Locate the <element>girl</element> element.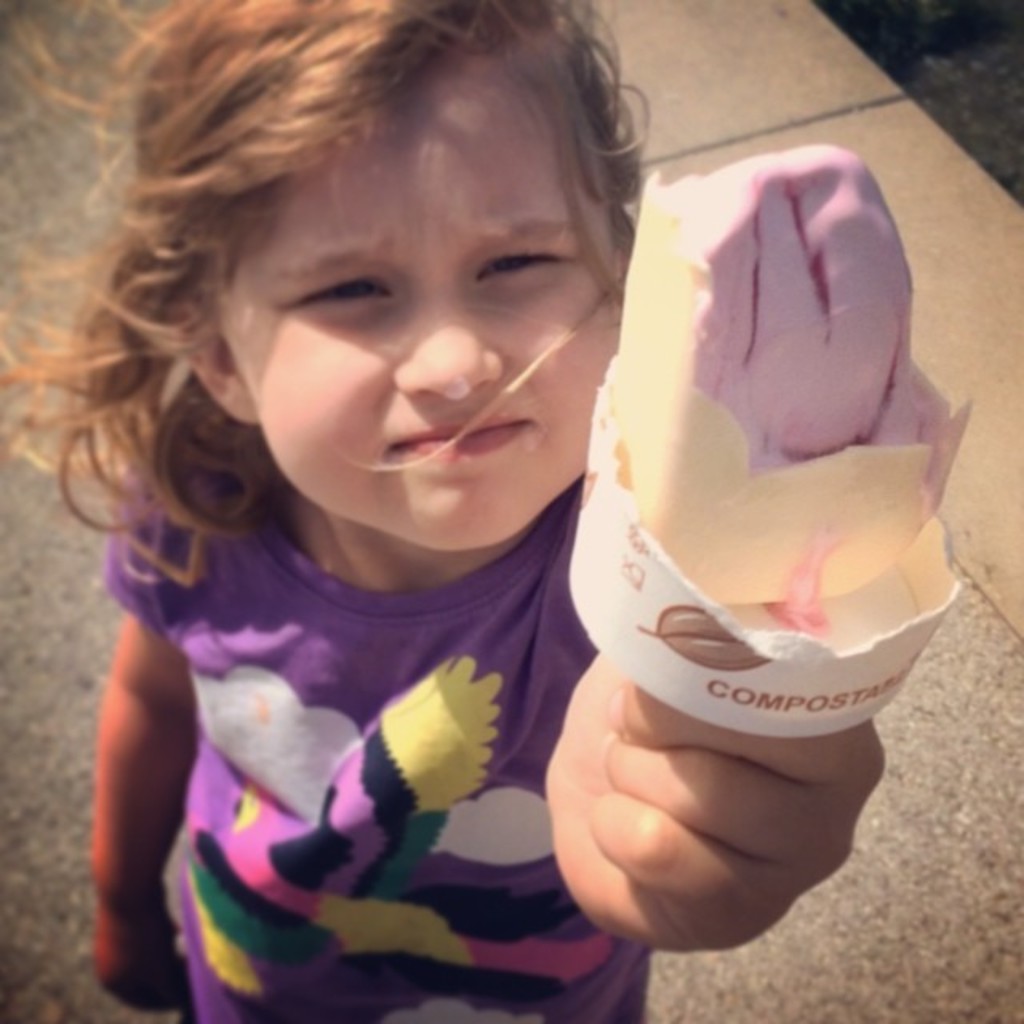
Element bbox: (x1=0, y1=0, x2=894, y2=1022).
